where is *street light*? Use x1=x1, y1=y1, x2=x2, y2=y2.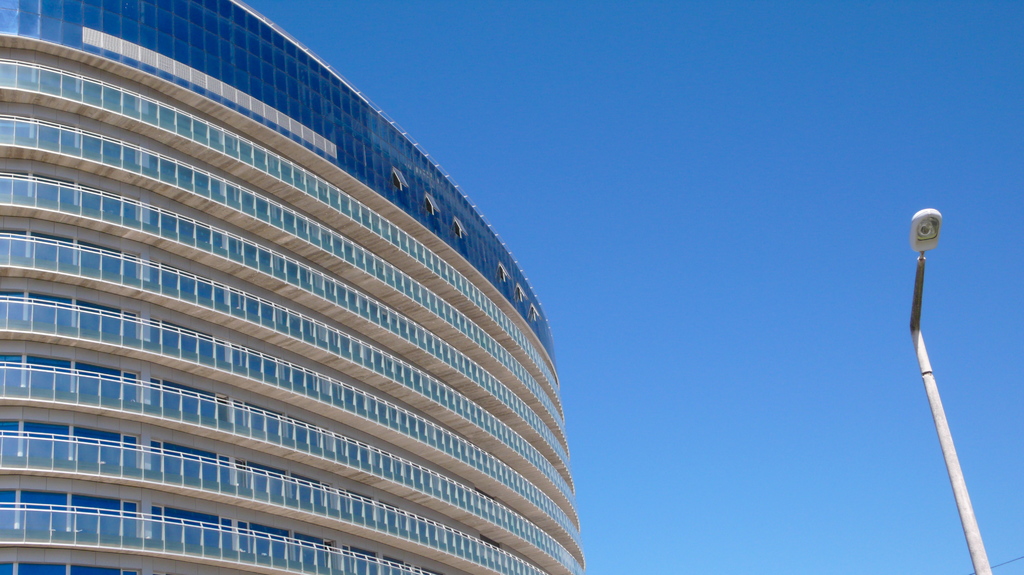
x1=895, y1=199, x2=980, y2=574.
